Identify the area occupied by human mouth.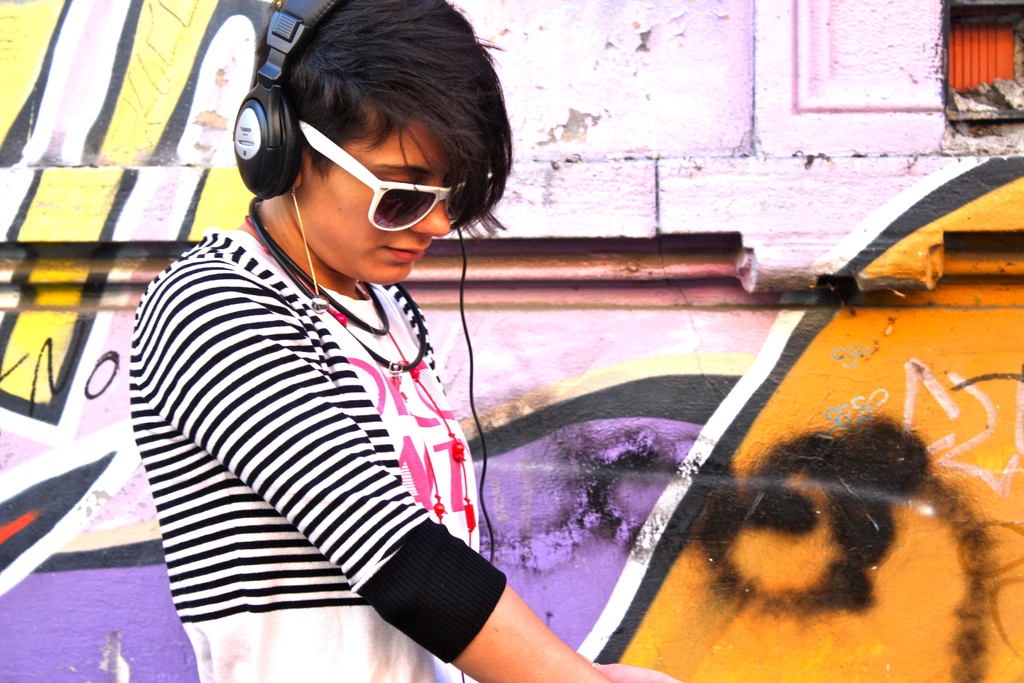
Area: <box>378,246,426,261</box>.
